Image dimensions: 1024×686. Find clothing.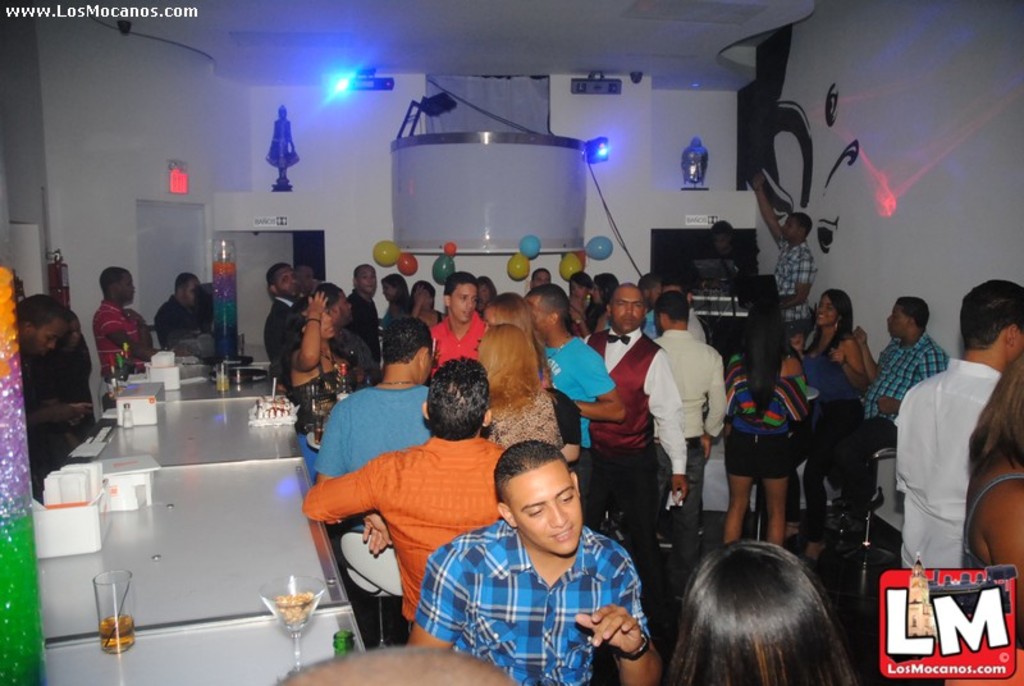
[804, 347, 870, 543].
